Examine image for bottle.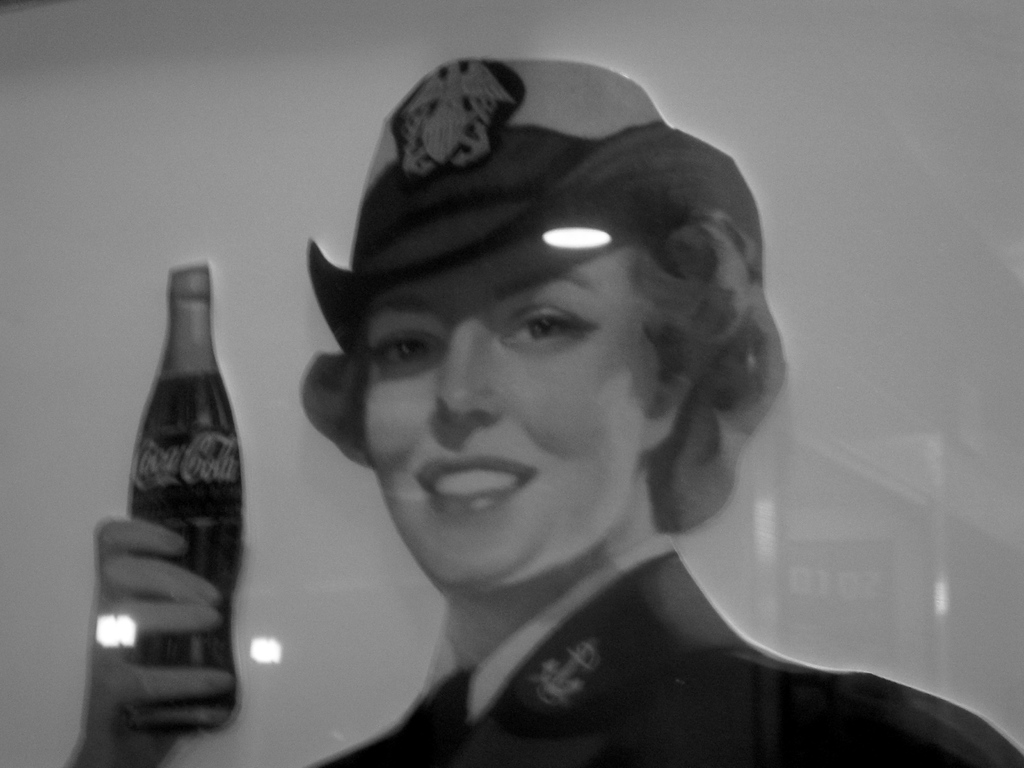
Examination result: box=[100, 257, 257, 721].
